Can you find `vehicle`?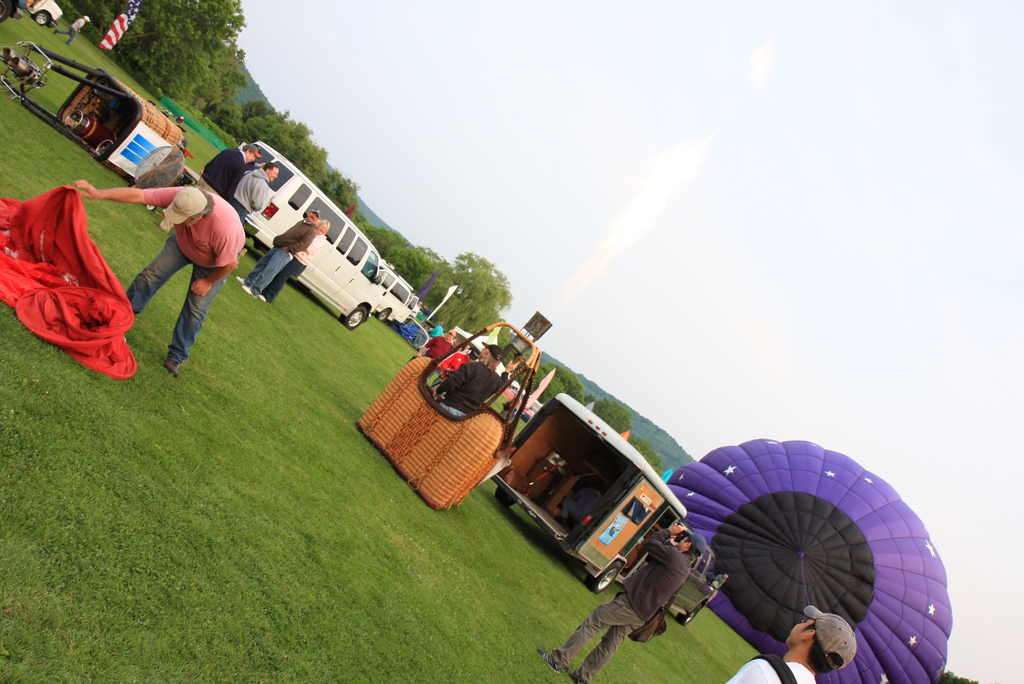
Yes, bounding box: l=662, t=546, r=717, b=630.
